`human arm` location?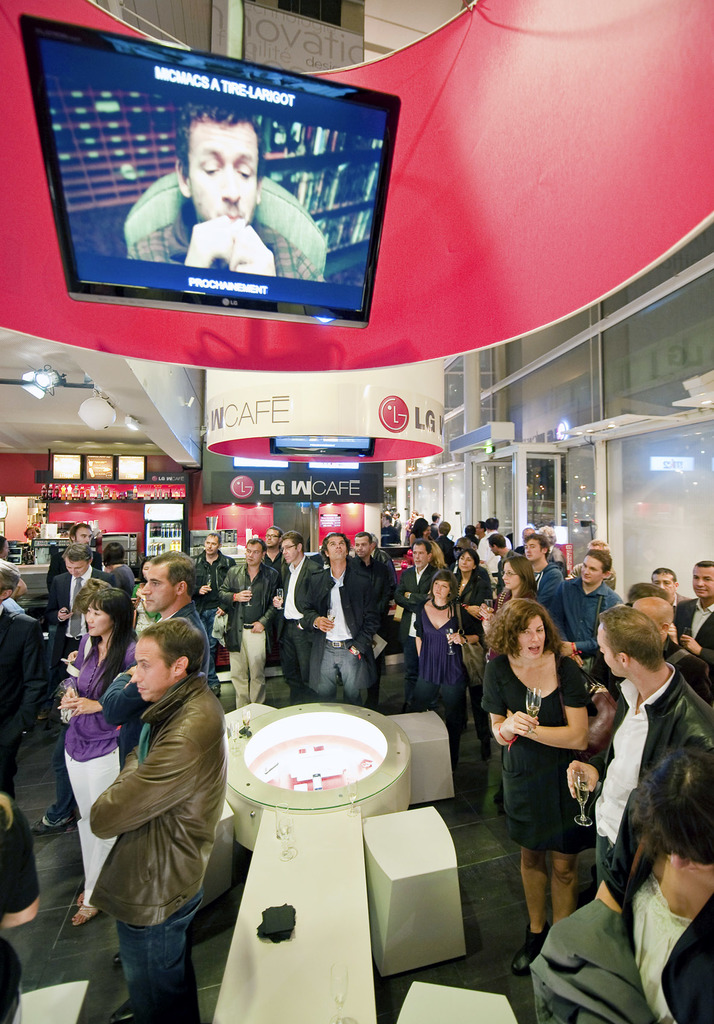
region(49, 577, 77, 626)
